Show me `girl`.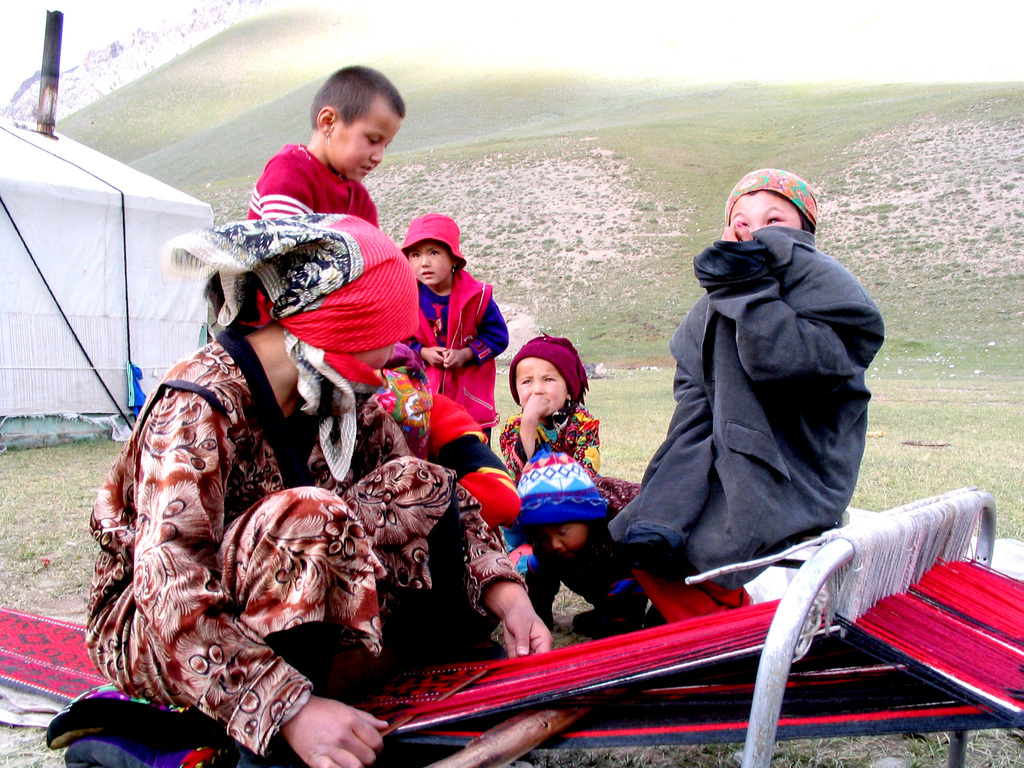
`girl` is here: x1=397, y1=210, x2=505, y2=431.
